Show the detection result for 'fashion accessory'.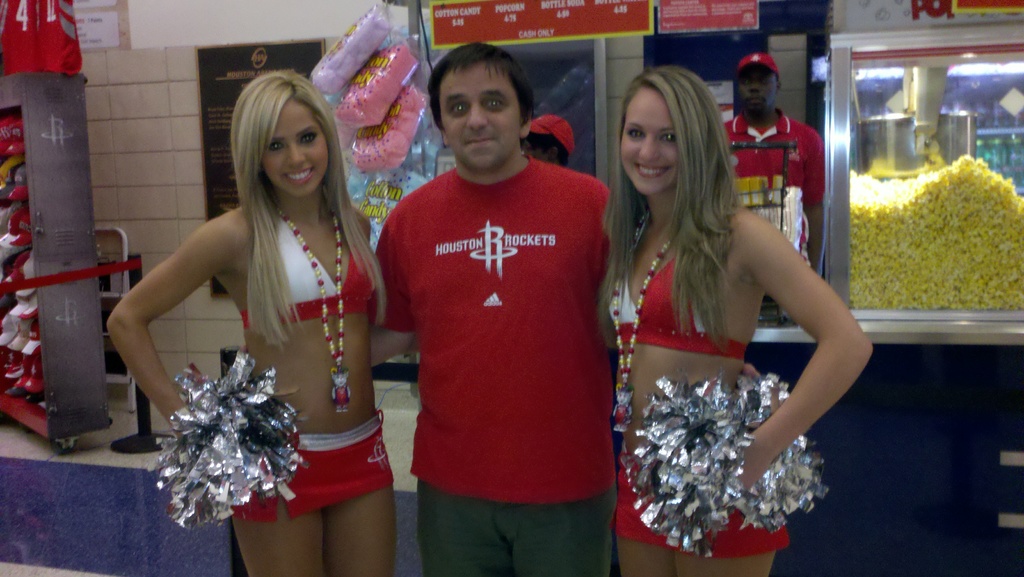
266 189 356 414.
